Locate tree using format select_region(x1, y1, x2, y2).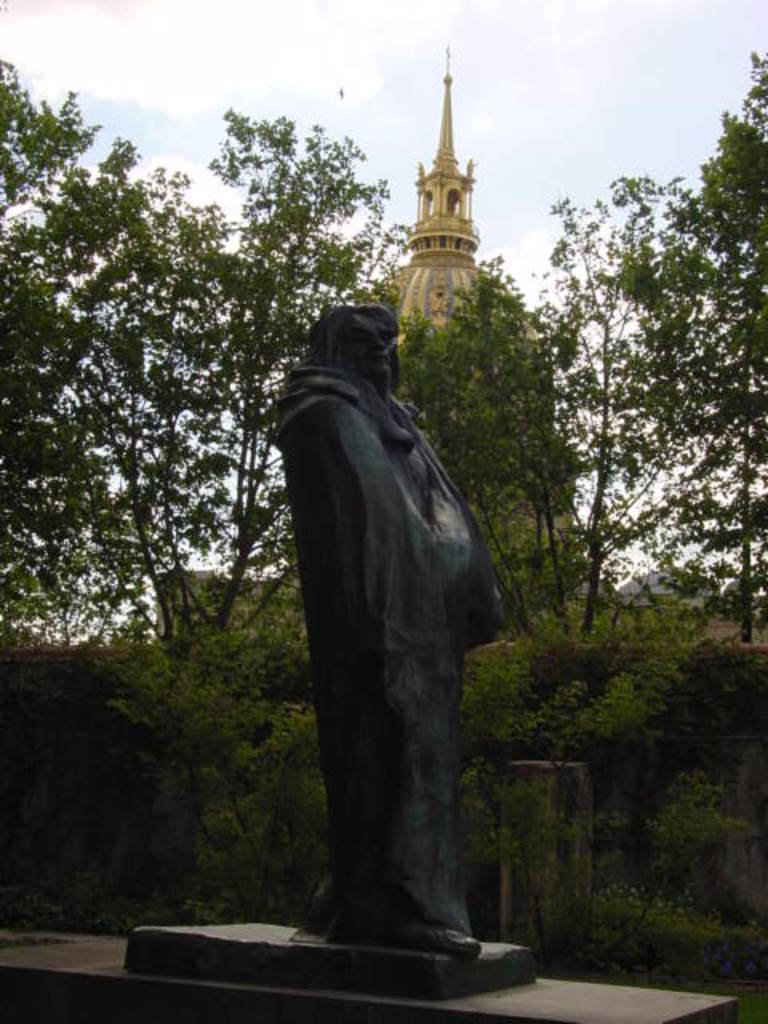
select_region(395, 261, 597, 632).
